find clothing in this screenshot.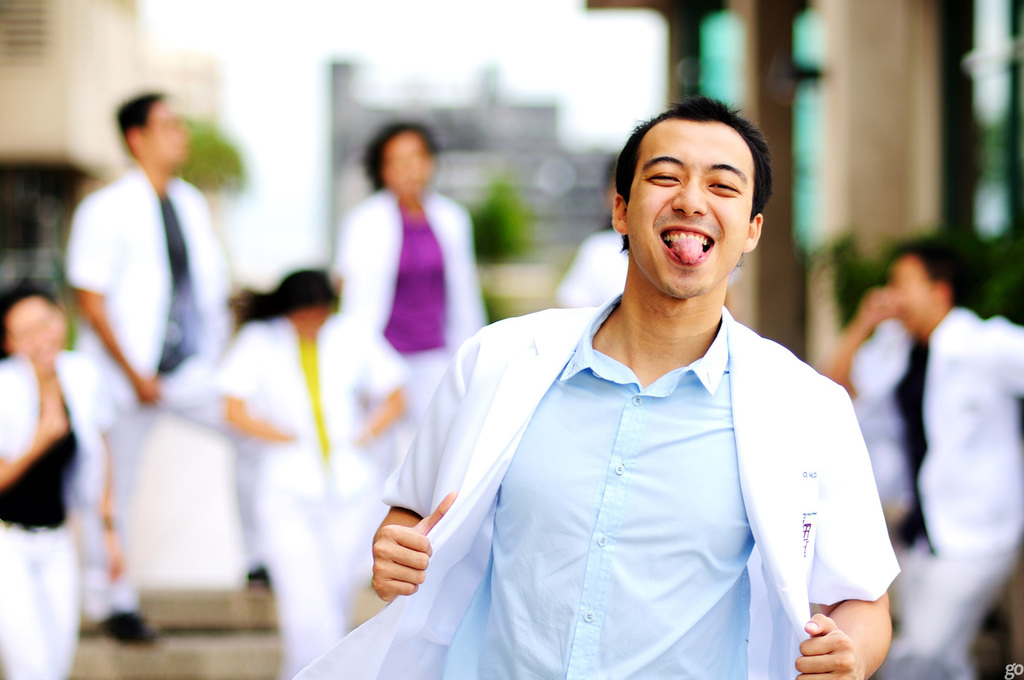
The bounding box for clothing is BBox(552, 221, 629, 307).
